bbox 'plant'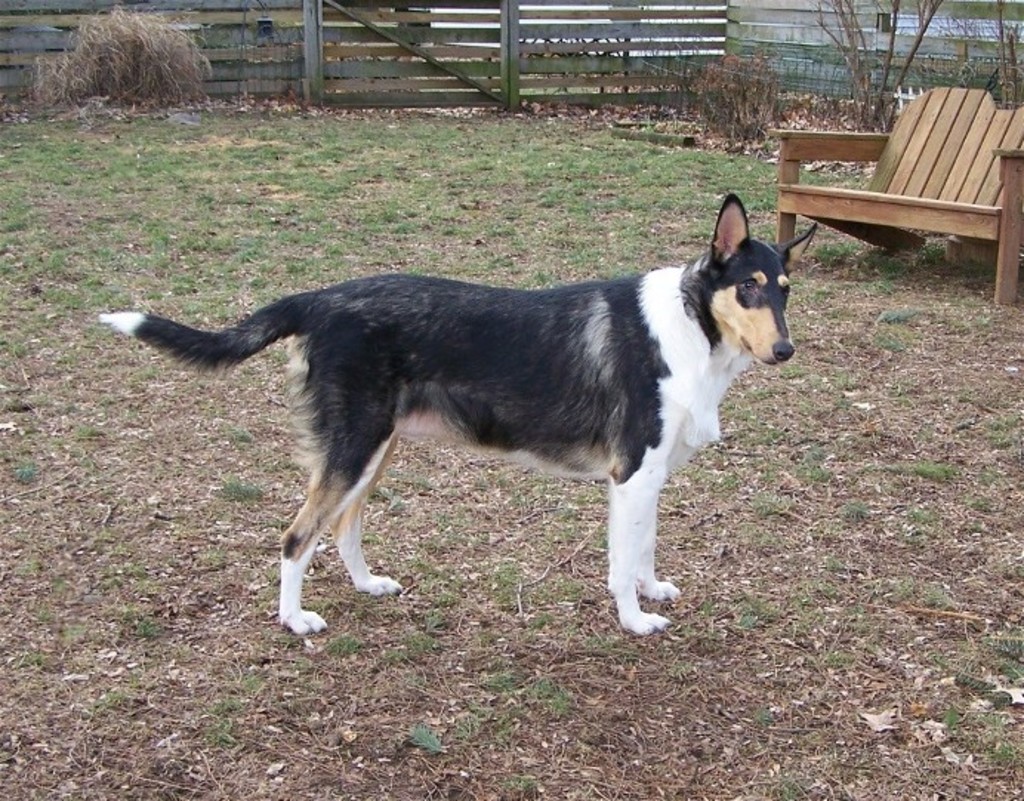
133,613,154,635
